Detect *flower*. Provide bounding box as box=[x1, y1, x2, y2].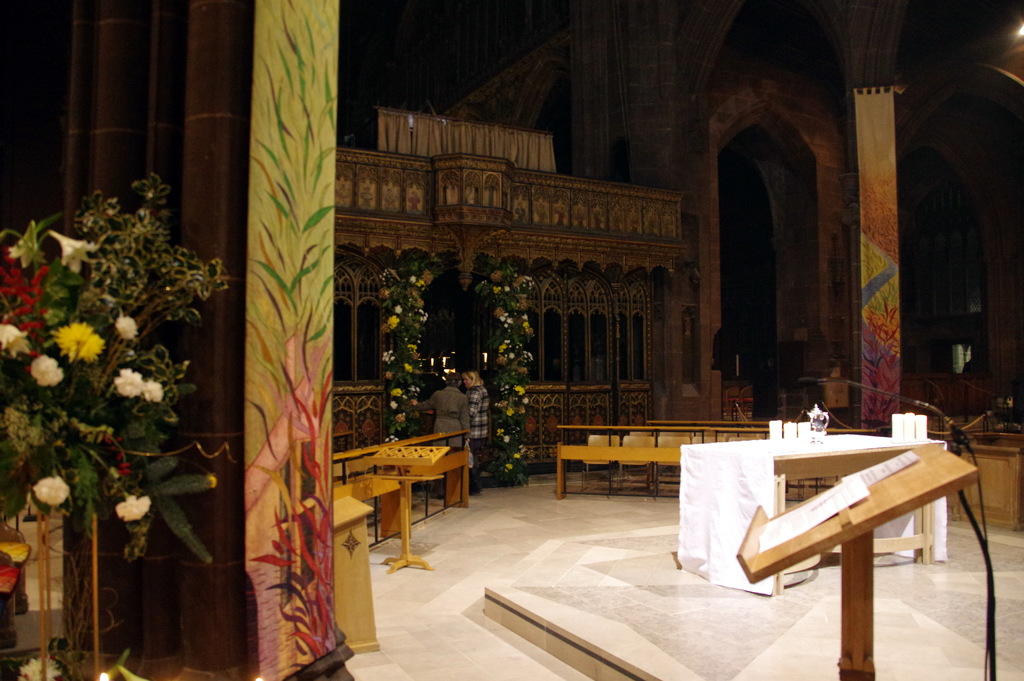
box=[148, 381, 164, 403].
